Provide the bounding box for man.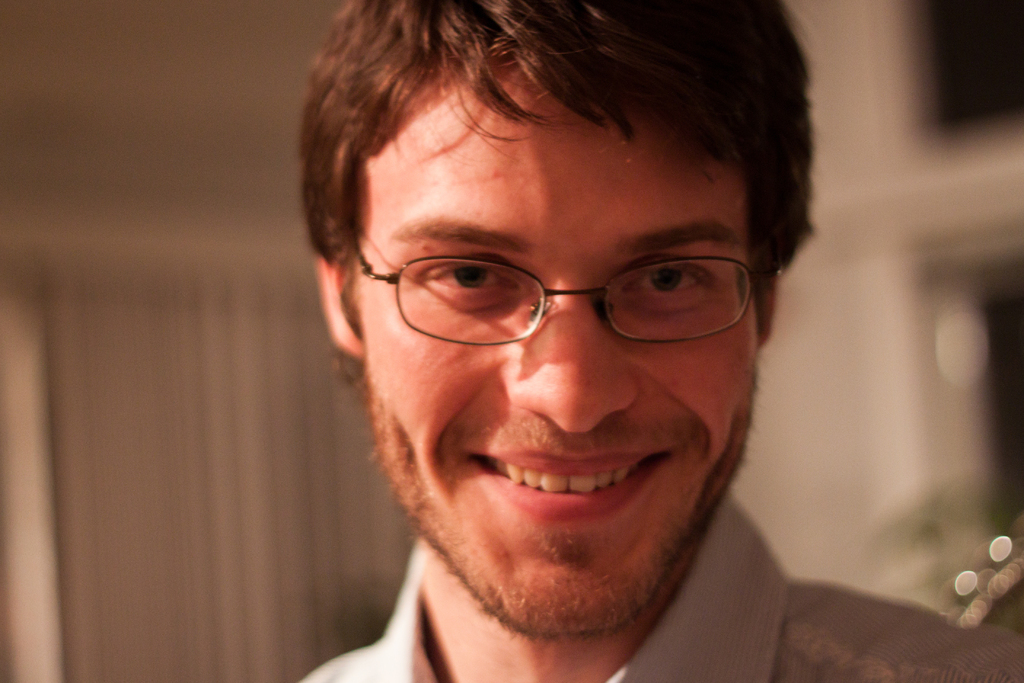
{"x1": 181, "y1": 10, "x2": 934, "y2": 677}.
